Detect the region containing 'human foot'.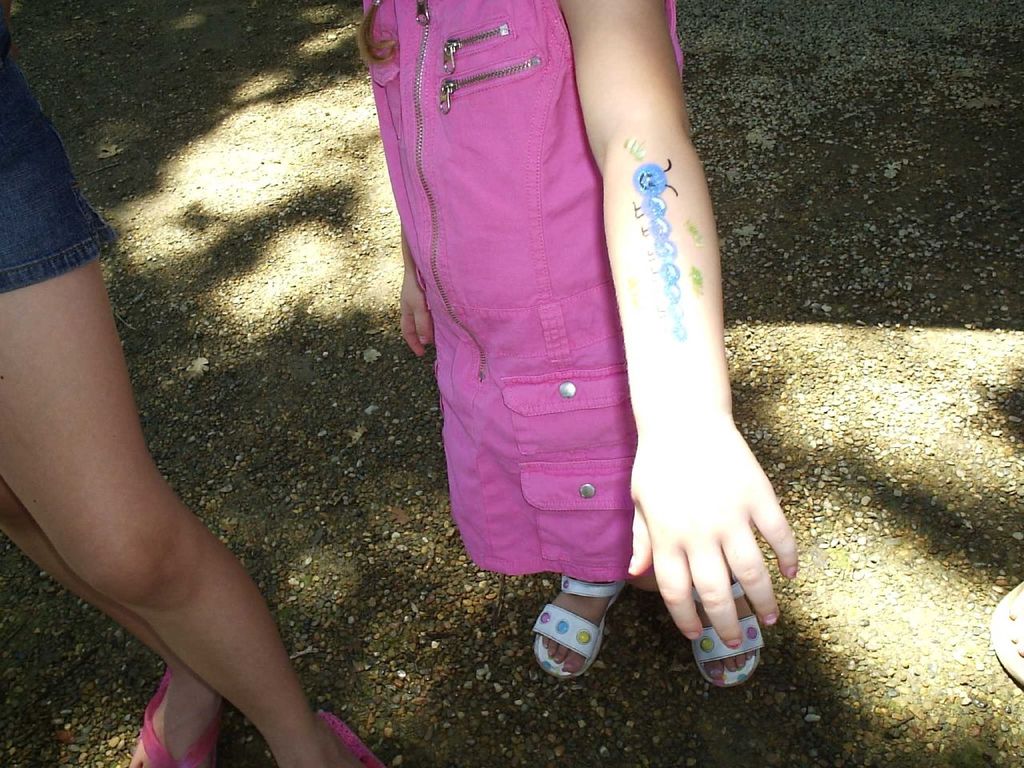
locate(271, 714, 373, 767).
